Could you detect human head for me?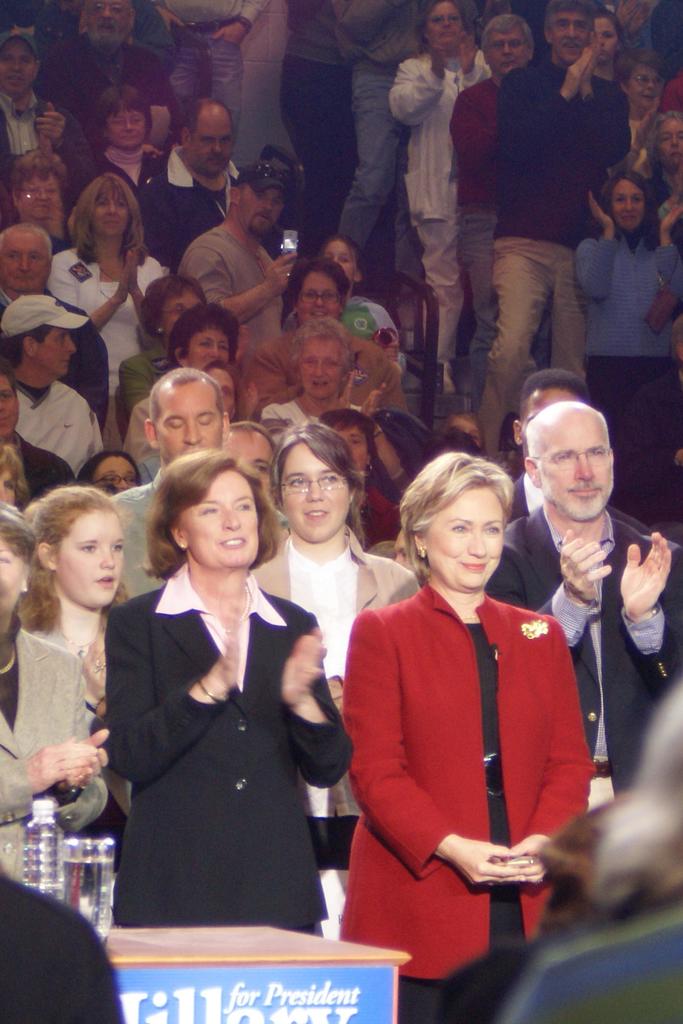
Detection result: crop(142, 365, 227, 471).
